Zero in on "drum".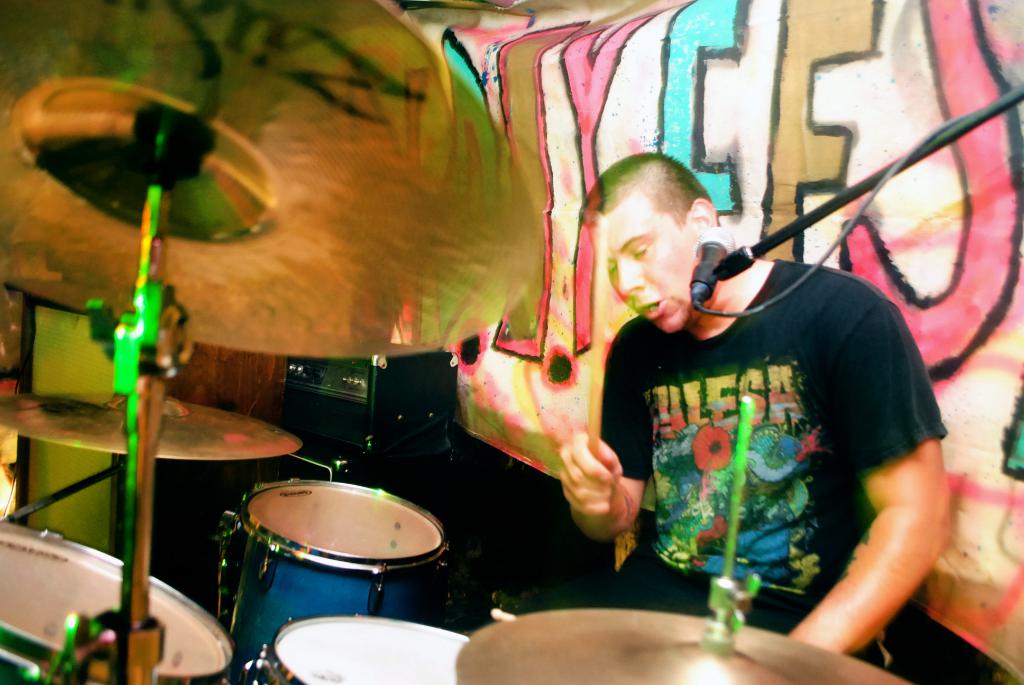
Zeroed in: x1=0 y1=521 x2=246 y2=684.
